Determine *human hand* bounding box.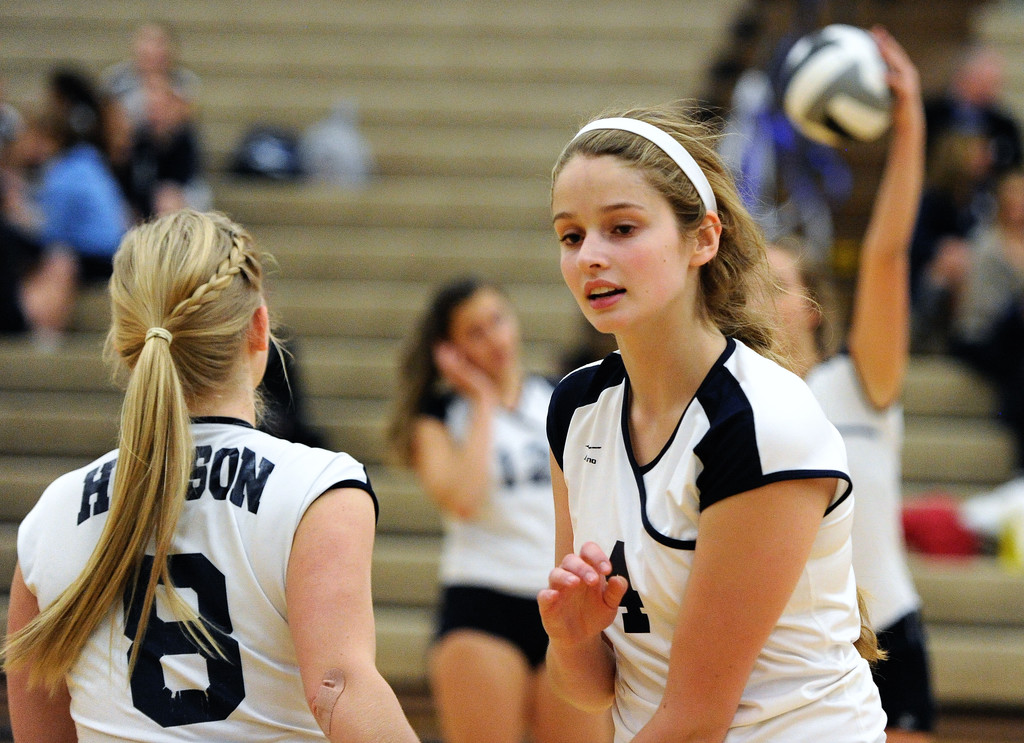
Determined: select_region(536, 541, 627, 643).
